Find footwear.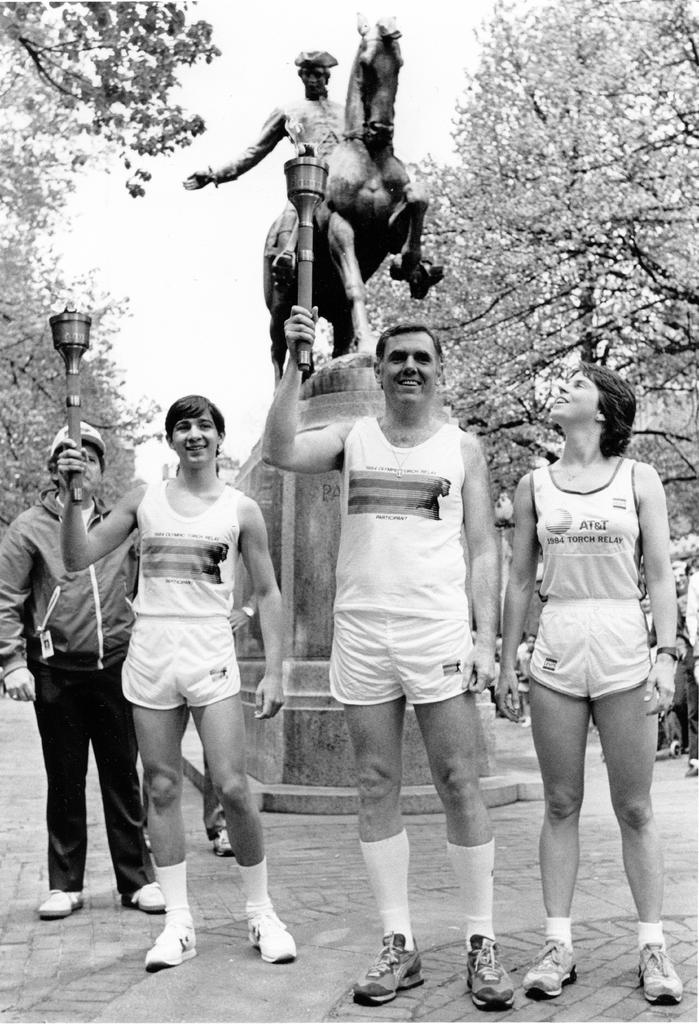
crop(633, 941, 691, 1009).
